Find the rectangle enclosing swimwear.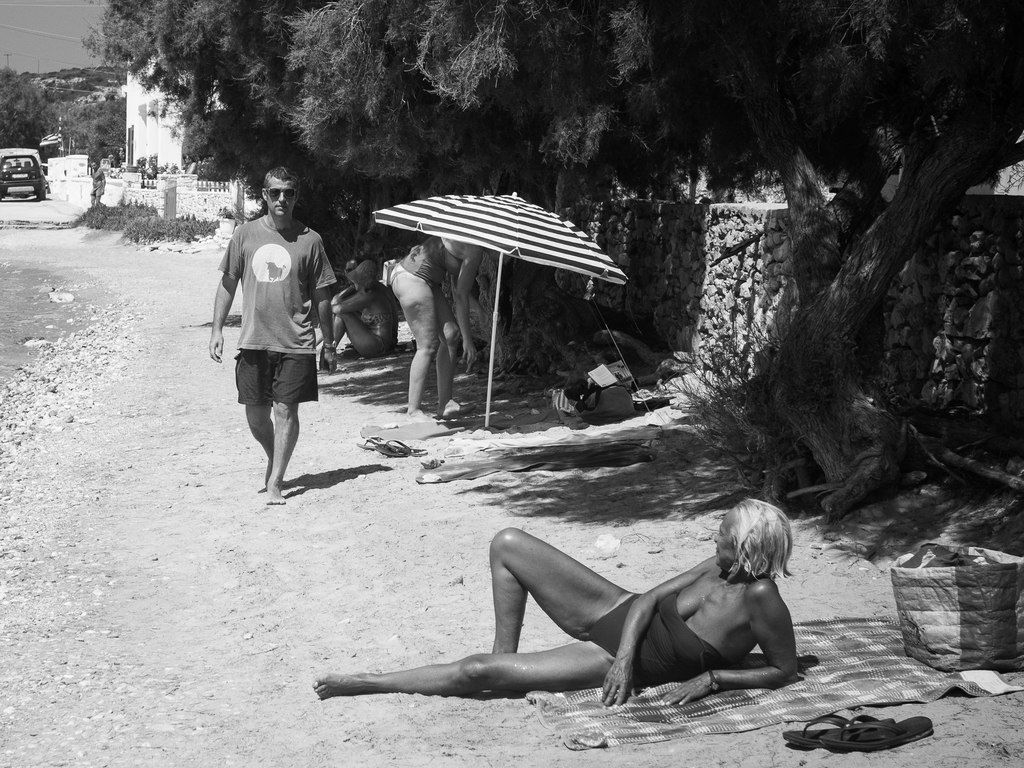
bbox(380, 262, 435, 297).
